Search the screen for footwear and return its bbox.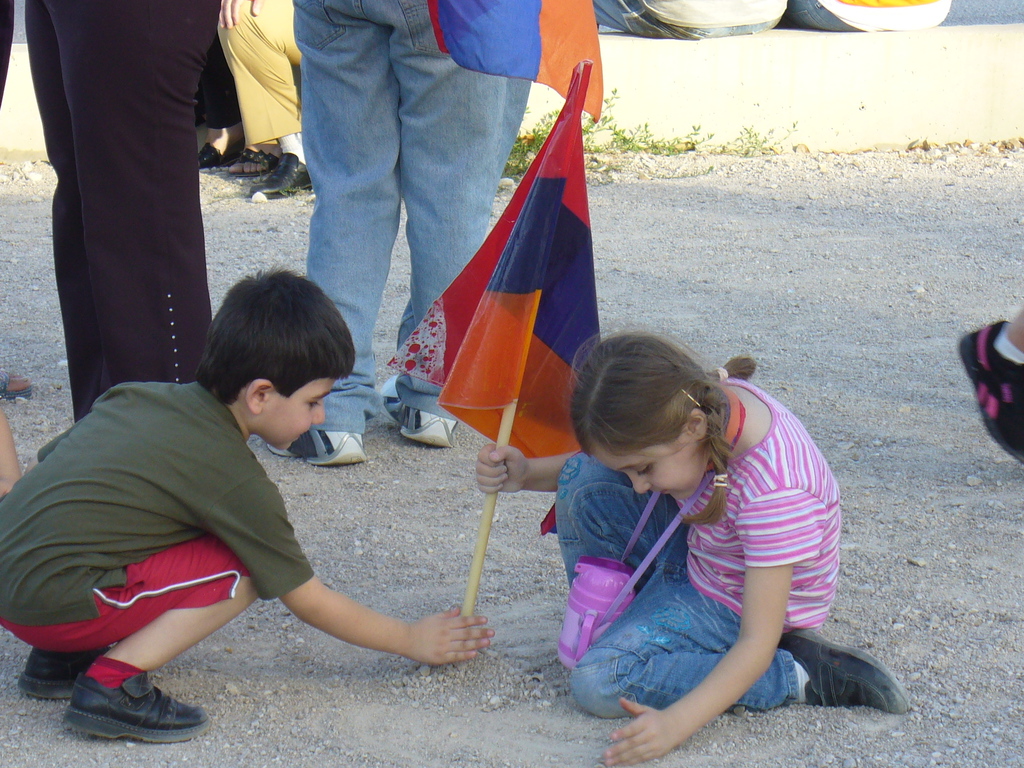
Found: (x1=776, y1=625, x2=911, y2=708).
